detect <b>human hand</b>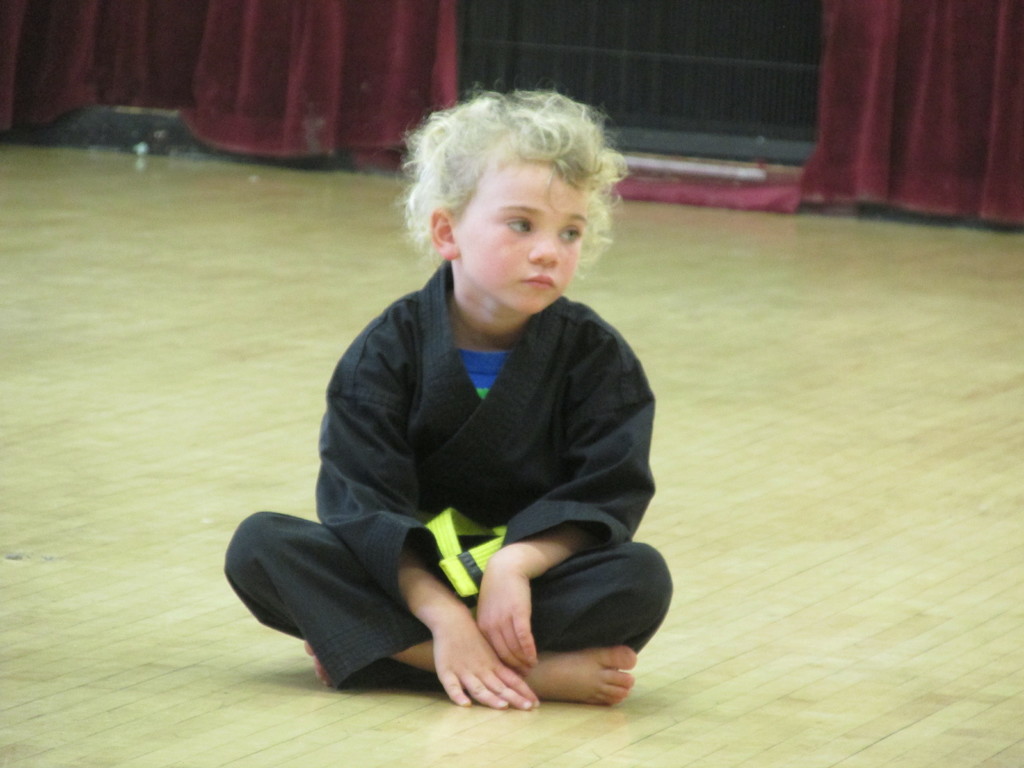
region(472, 556, 543, 679)
